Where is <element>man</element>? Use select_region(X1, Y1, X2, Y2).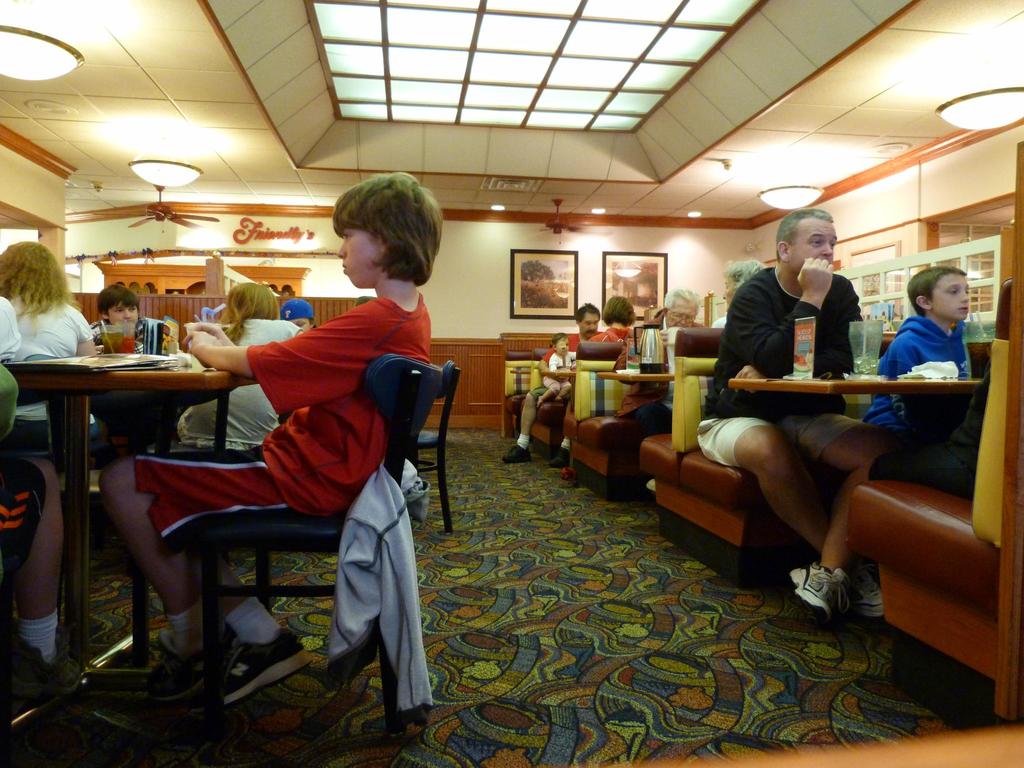
select_region(75, 278, 177, 529).
